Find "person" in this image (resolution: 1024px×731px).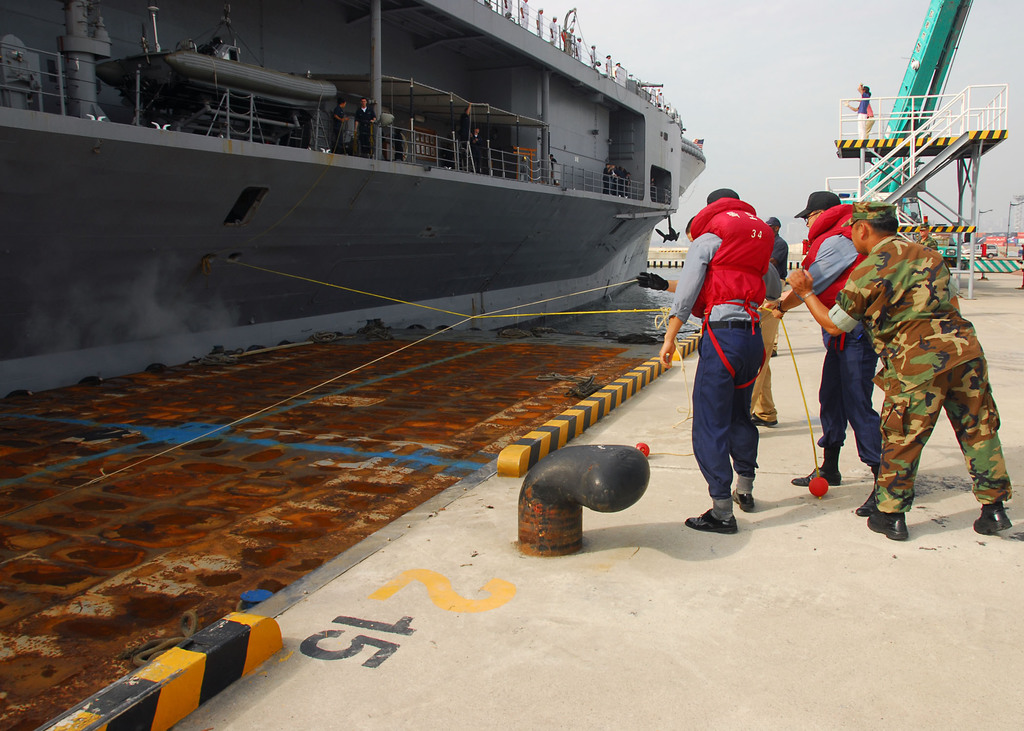
<box>467,127,483,158</box>.
